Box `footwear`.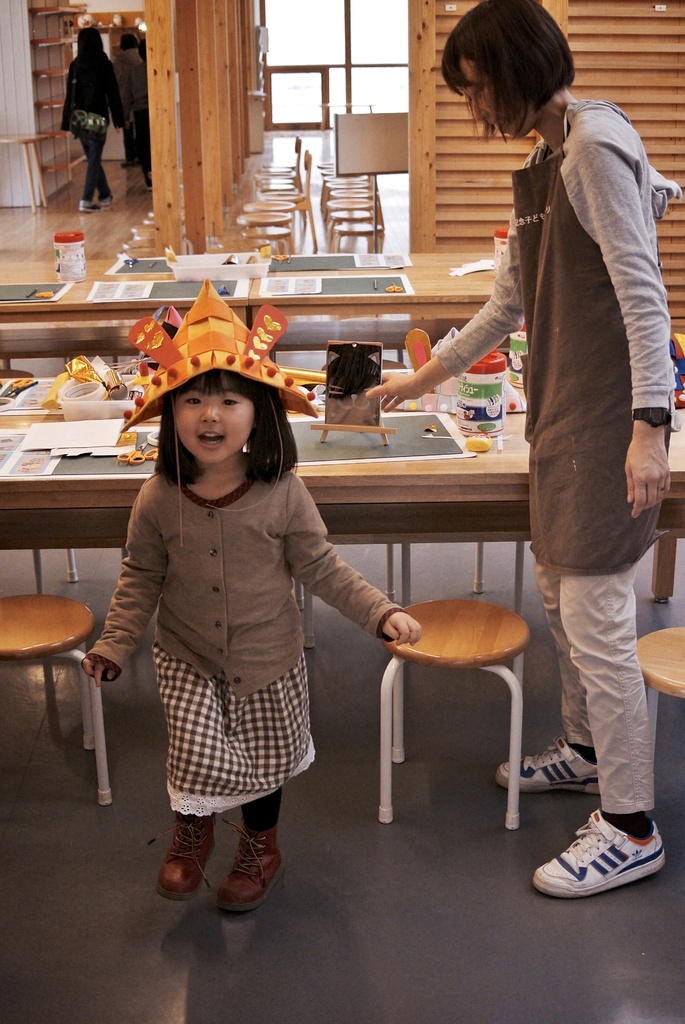
locate(219, 816, 280, 918).
